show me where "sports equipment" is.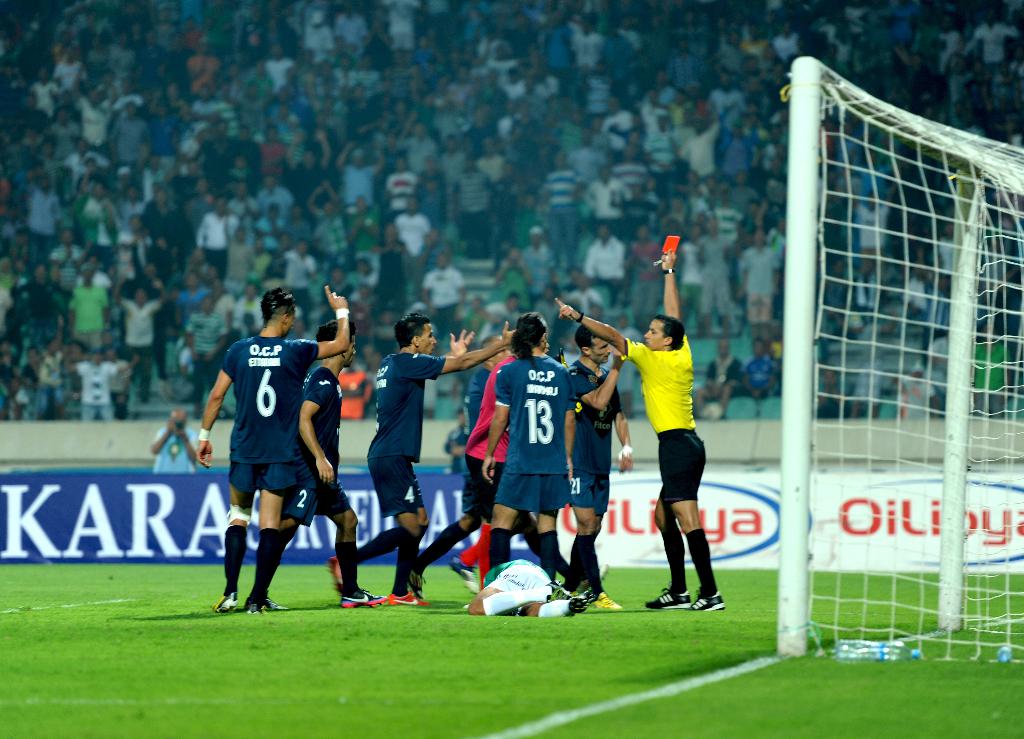
"sports equipment" is at 774 68 1023 672.
